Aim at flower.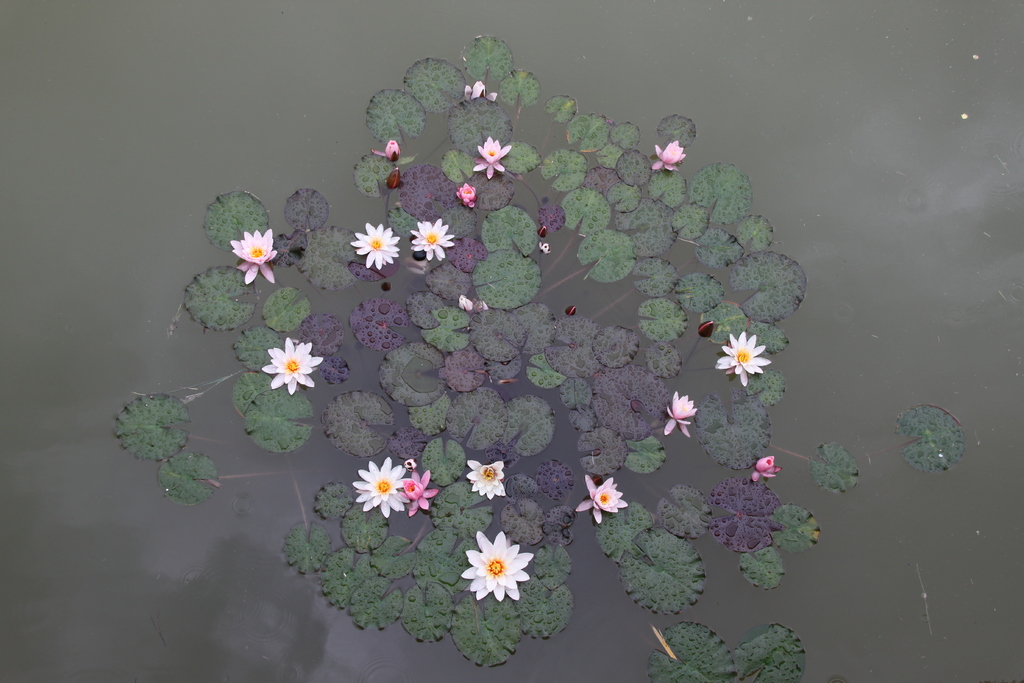
Aimed at [650,142,682,168].
